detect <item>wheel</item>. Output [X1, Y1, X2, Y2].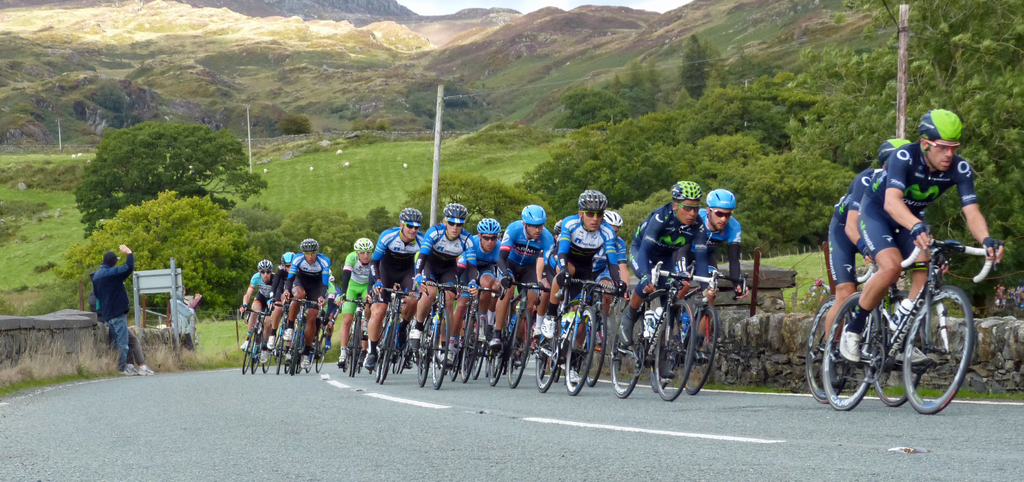
[649, 328, 680, 386].
